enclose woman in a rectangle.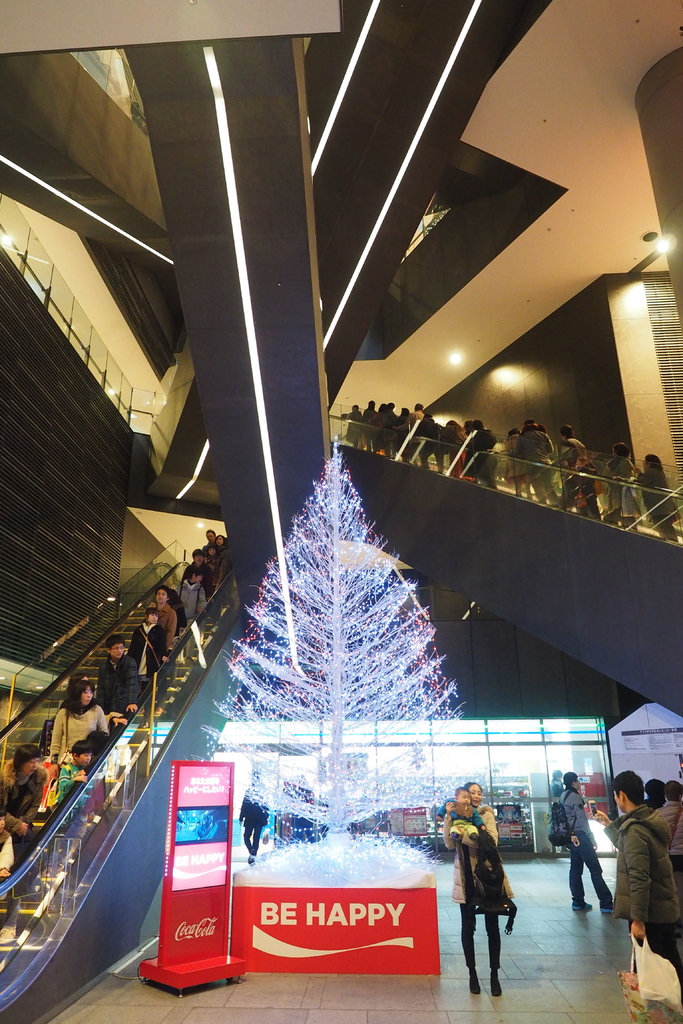
[607,445,645,541].
